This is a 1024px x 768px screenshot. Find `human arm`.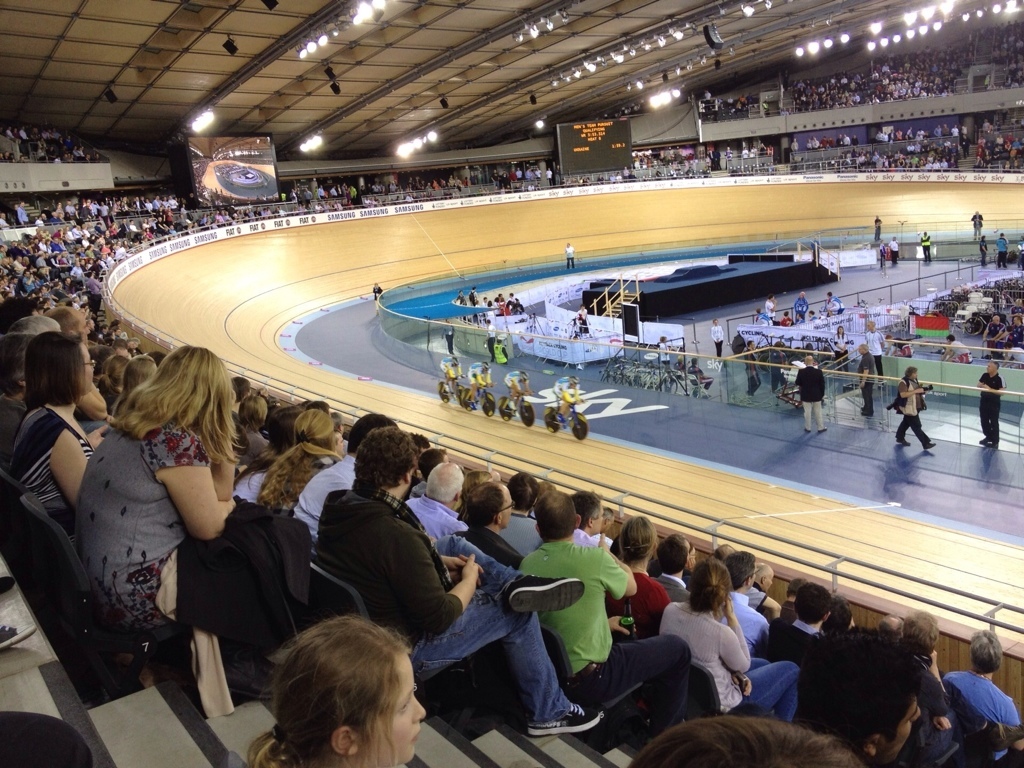
Bounding box: <bbox>52, 425, 98, 507</bbox>.
